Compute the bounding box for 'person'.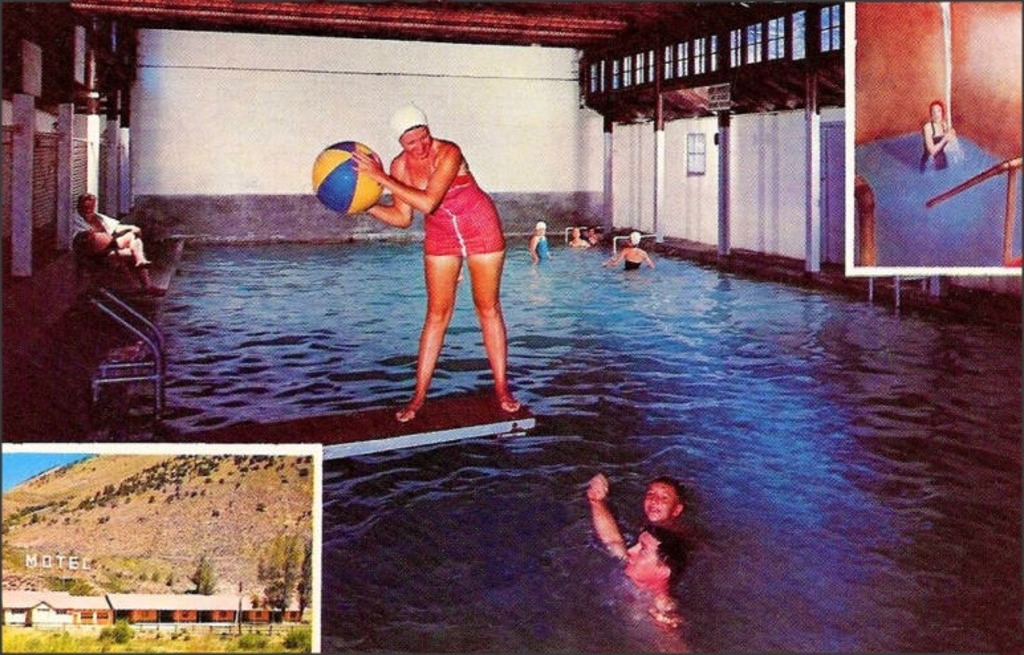
bbox=[68, 187, 167, 294].
